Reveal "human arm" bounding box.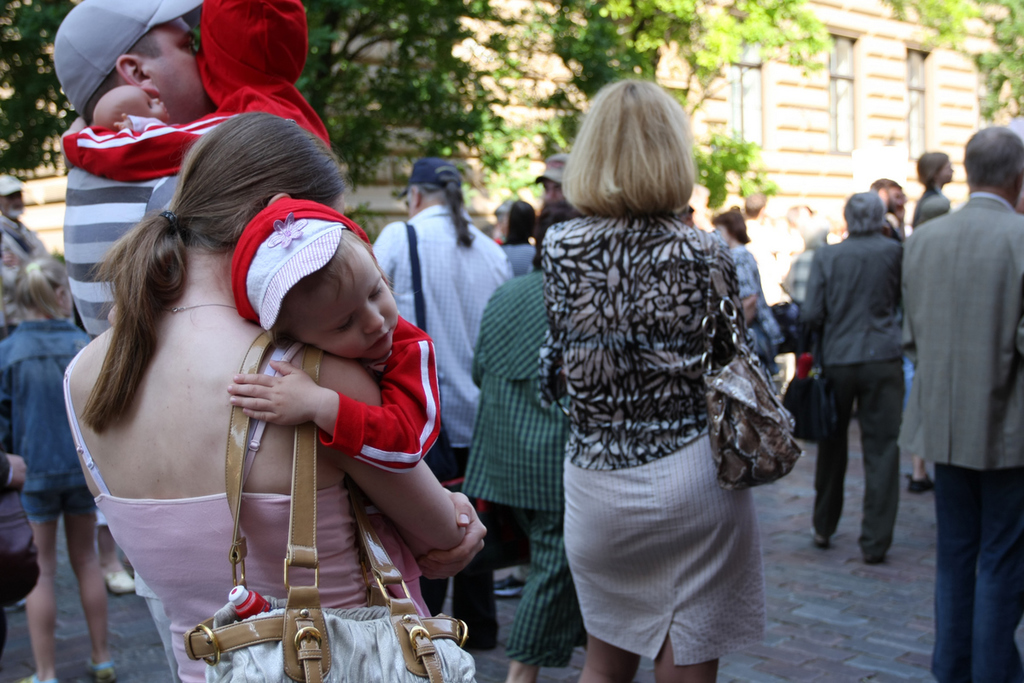
Revealed: 317 352 469 569.
